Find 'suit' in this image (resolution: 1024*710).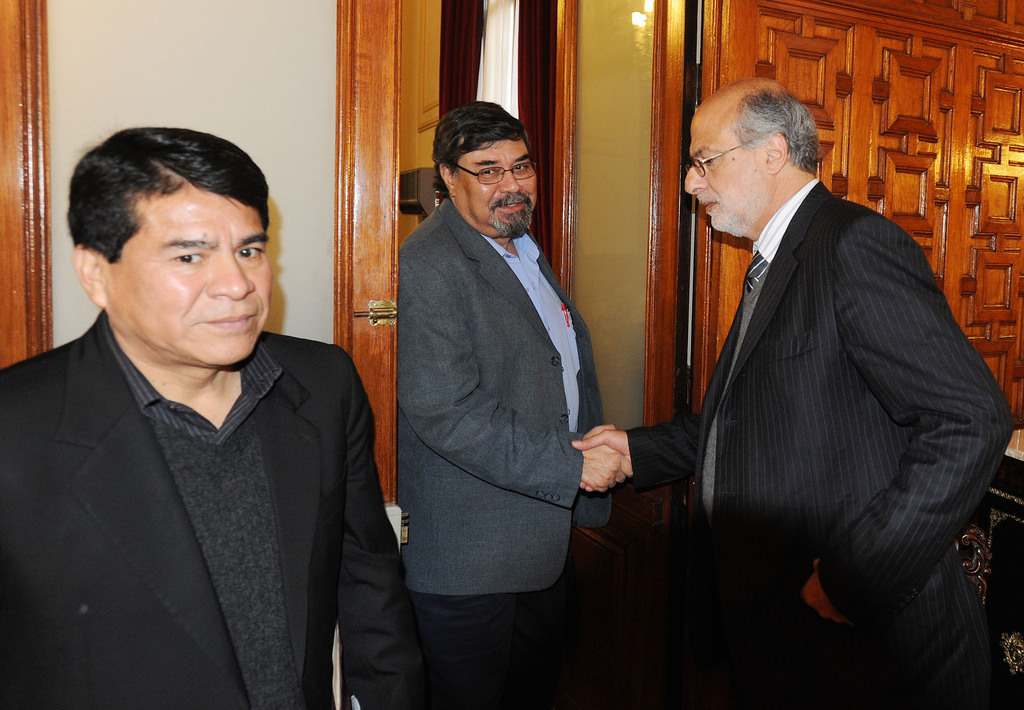
(left=6, top=235, right=388, bottom=693).
